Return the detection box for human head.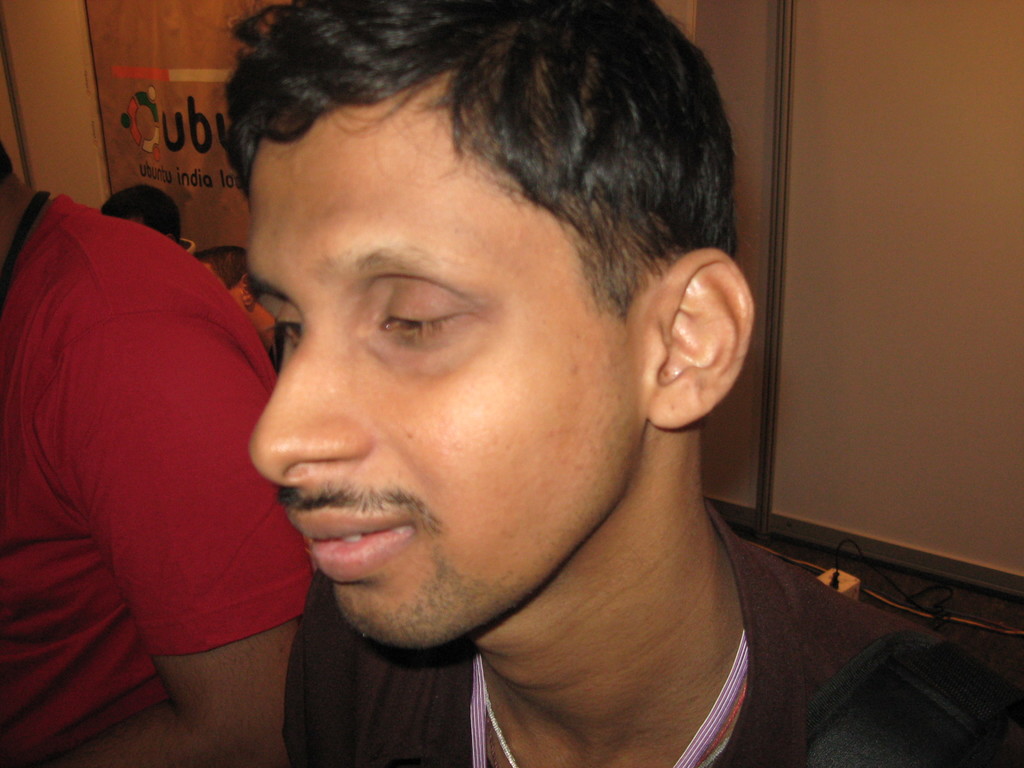
{"left": 155, "top": 0, "right": 783, "bottom": 591}.
